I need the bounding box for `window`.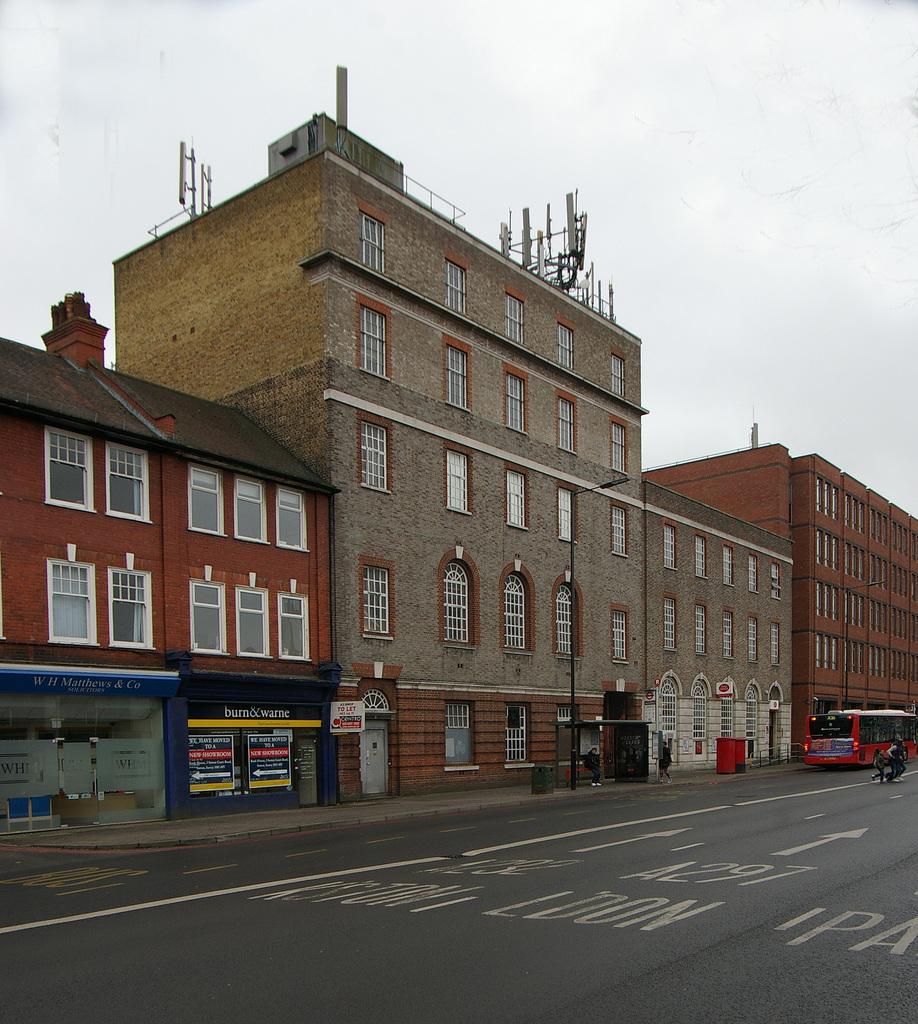
Here it is: [42, 428, 96, 511].
